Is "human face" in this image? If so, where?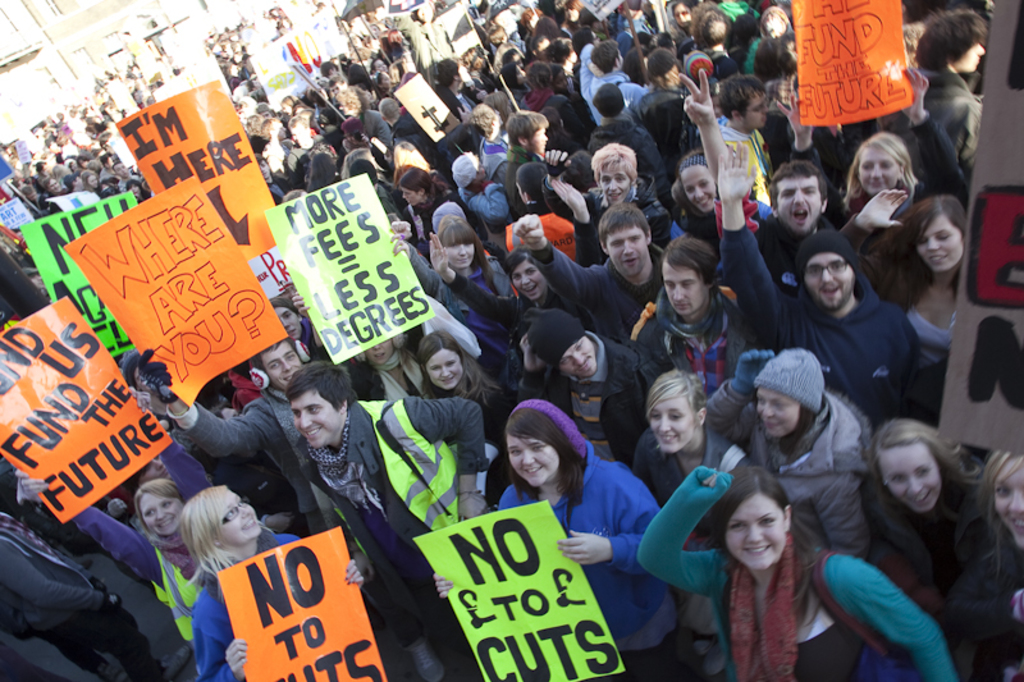
Yes, at bbox=[608, 228, 645, 278].
